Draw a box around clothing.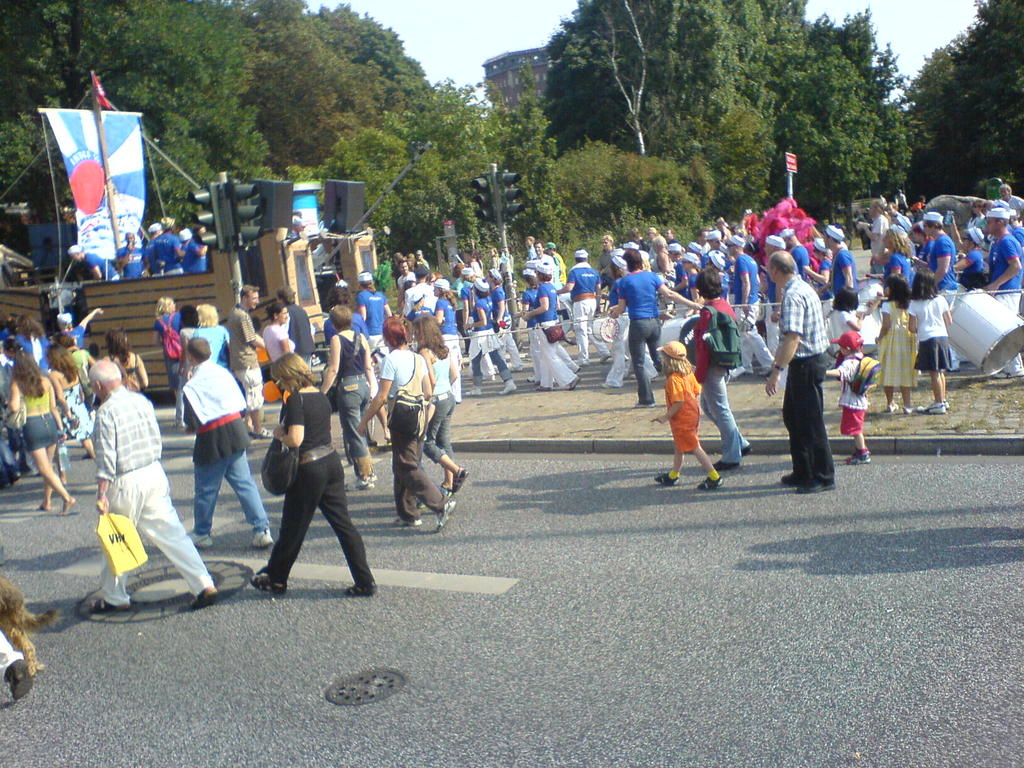
pyautogui.locateOnScreen(358, 289, 395, 363).
